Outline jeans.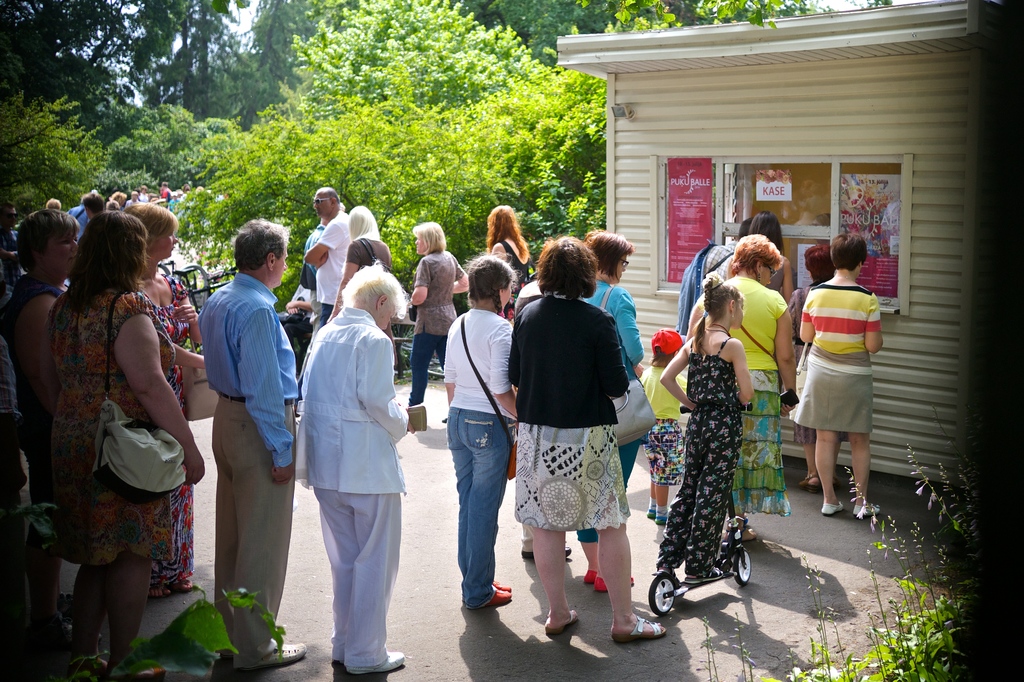
Outline: 408:325:447:405.
